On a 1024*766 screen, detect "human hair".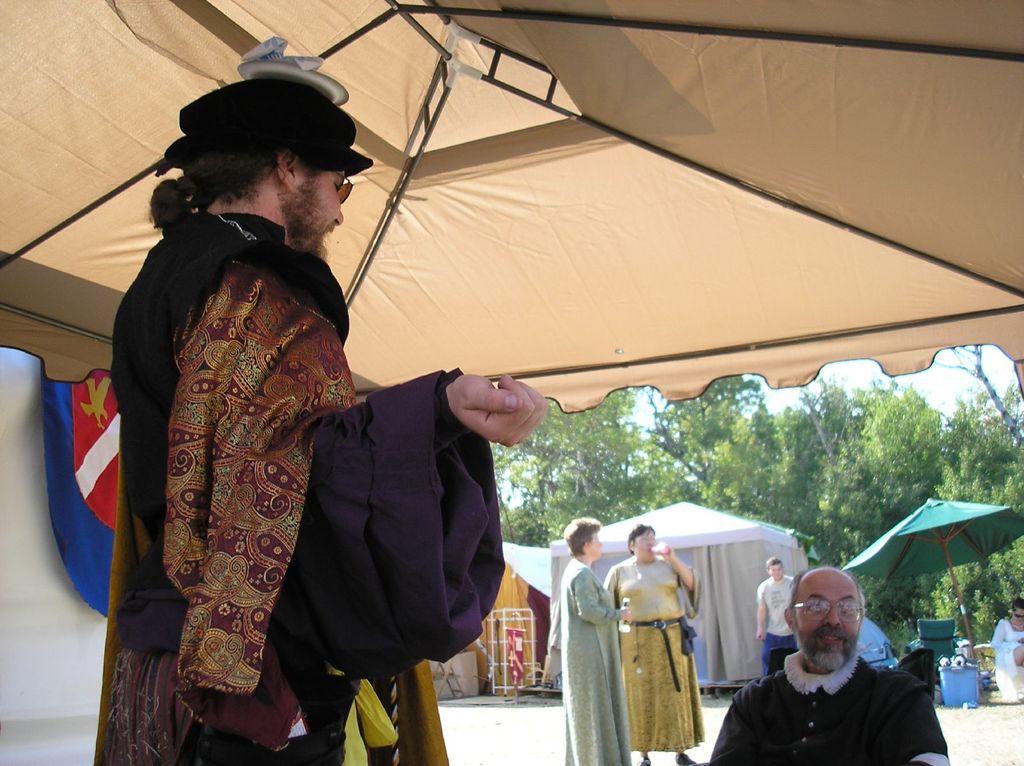
(x1=788, y1=570, x2=865, y2=631).
